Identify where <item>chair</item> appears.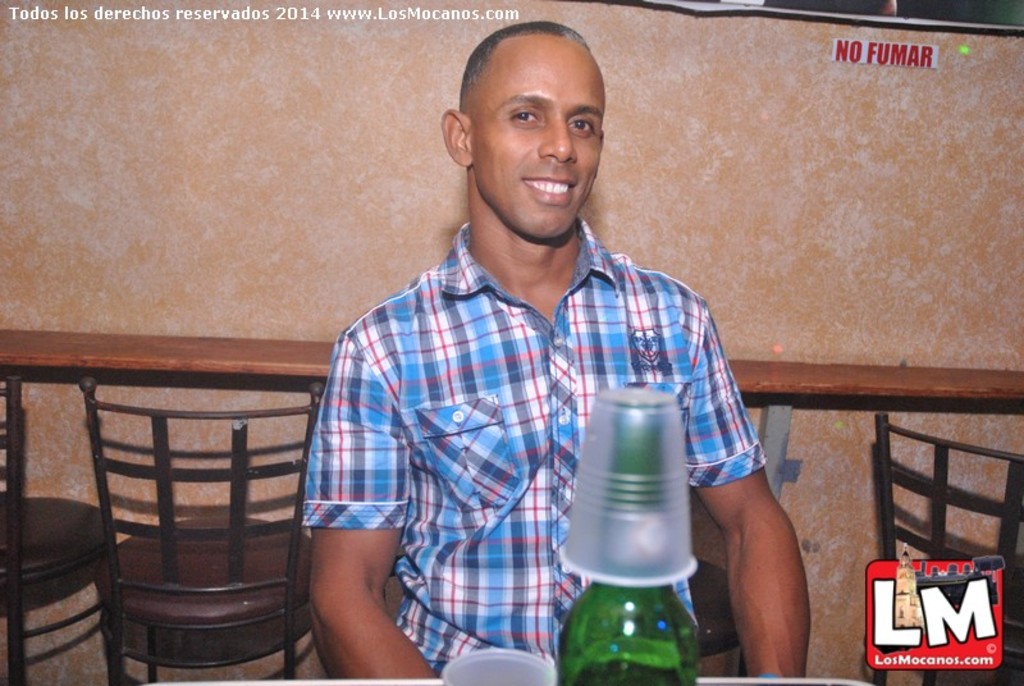
Appears at Rect(52, 384, 326, 685).
